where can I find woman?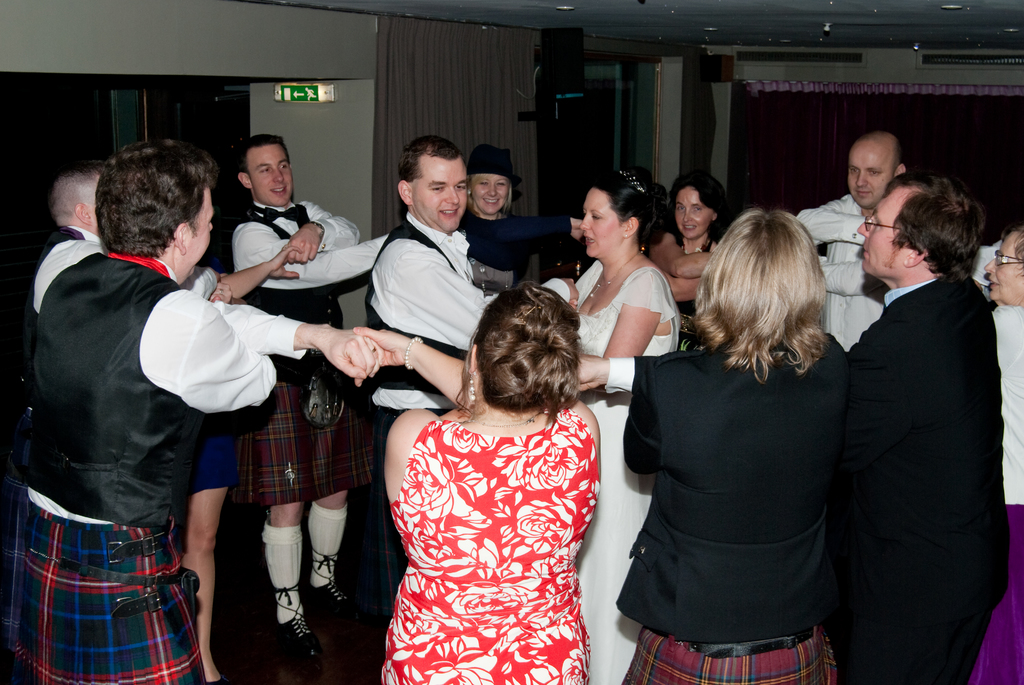
You can find it at (614,198,863,684).
